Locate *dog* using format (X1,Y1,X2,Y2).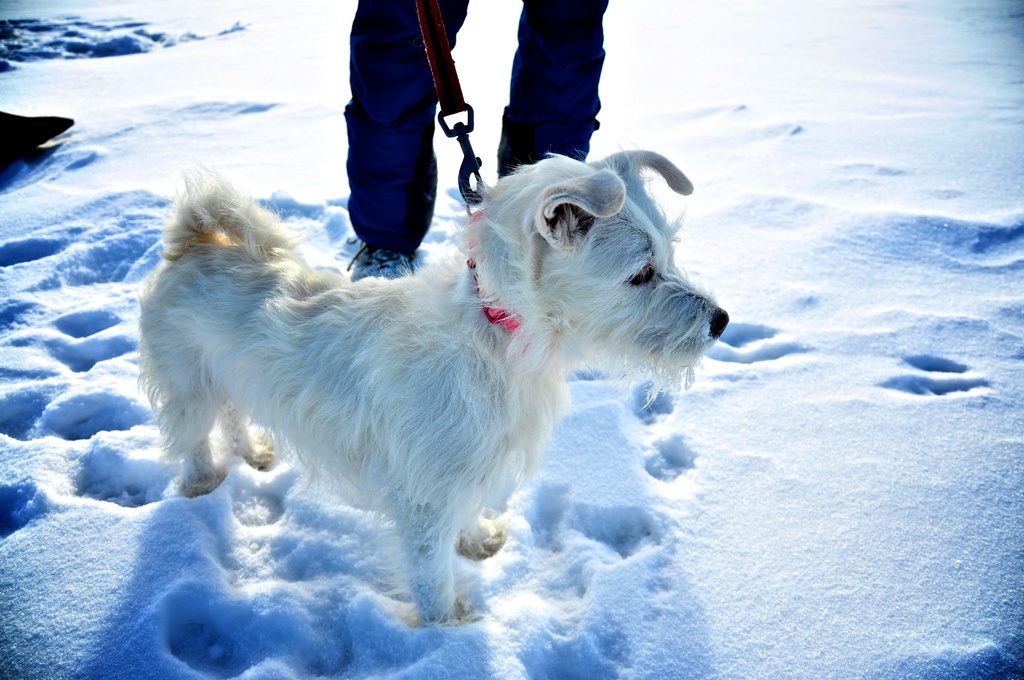
(134,142,731,629).
